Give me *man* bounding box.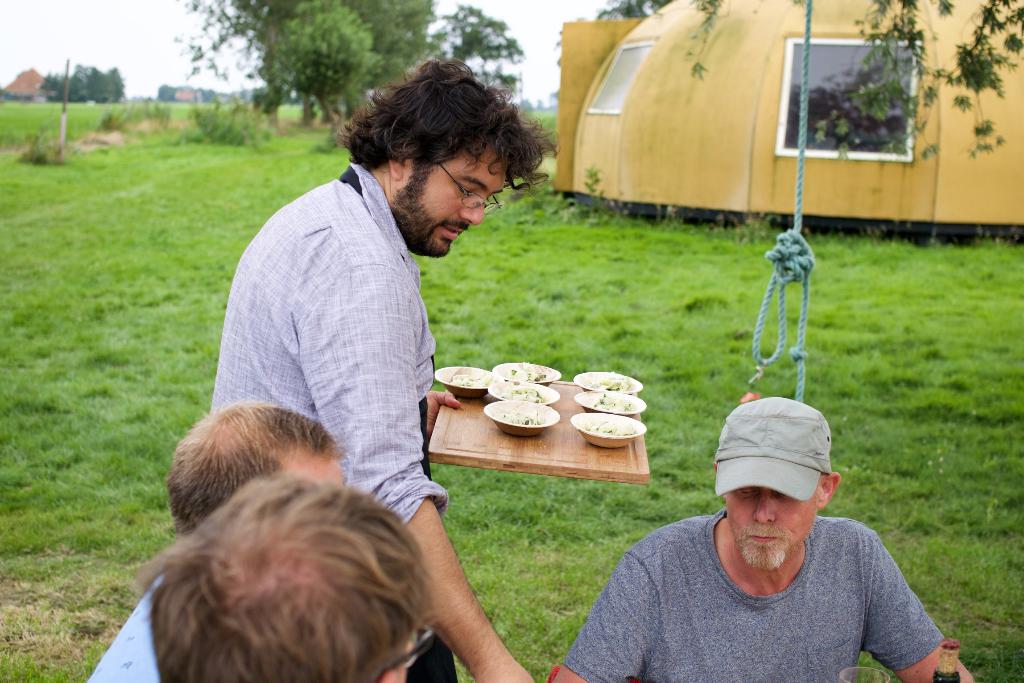
pyautogui.locateOnScreen(566, 401, 963, 682).
